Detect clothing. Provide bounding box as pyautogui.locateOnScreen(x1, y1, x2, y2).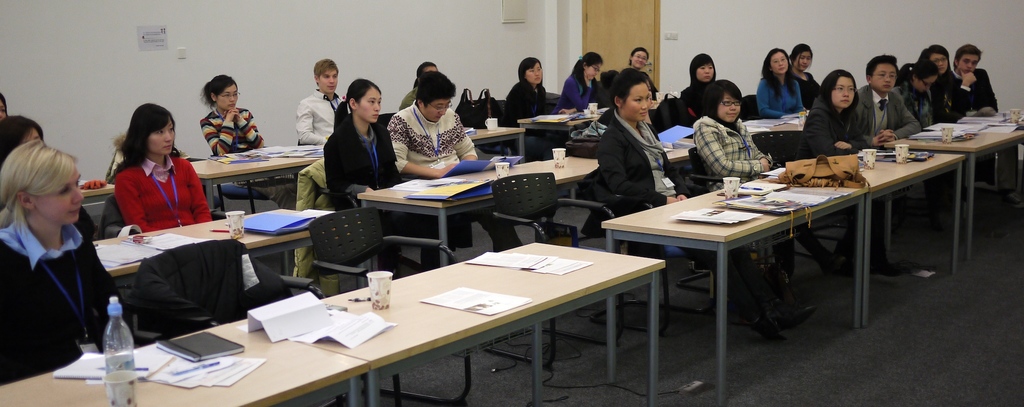
pyautogui.locateOnScreen(502, 76, 548, 160).
